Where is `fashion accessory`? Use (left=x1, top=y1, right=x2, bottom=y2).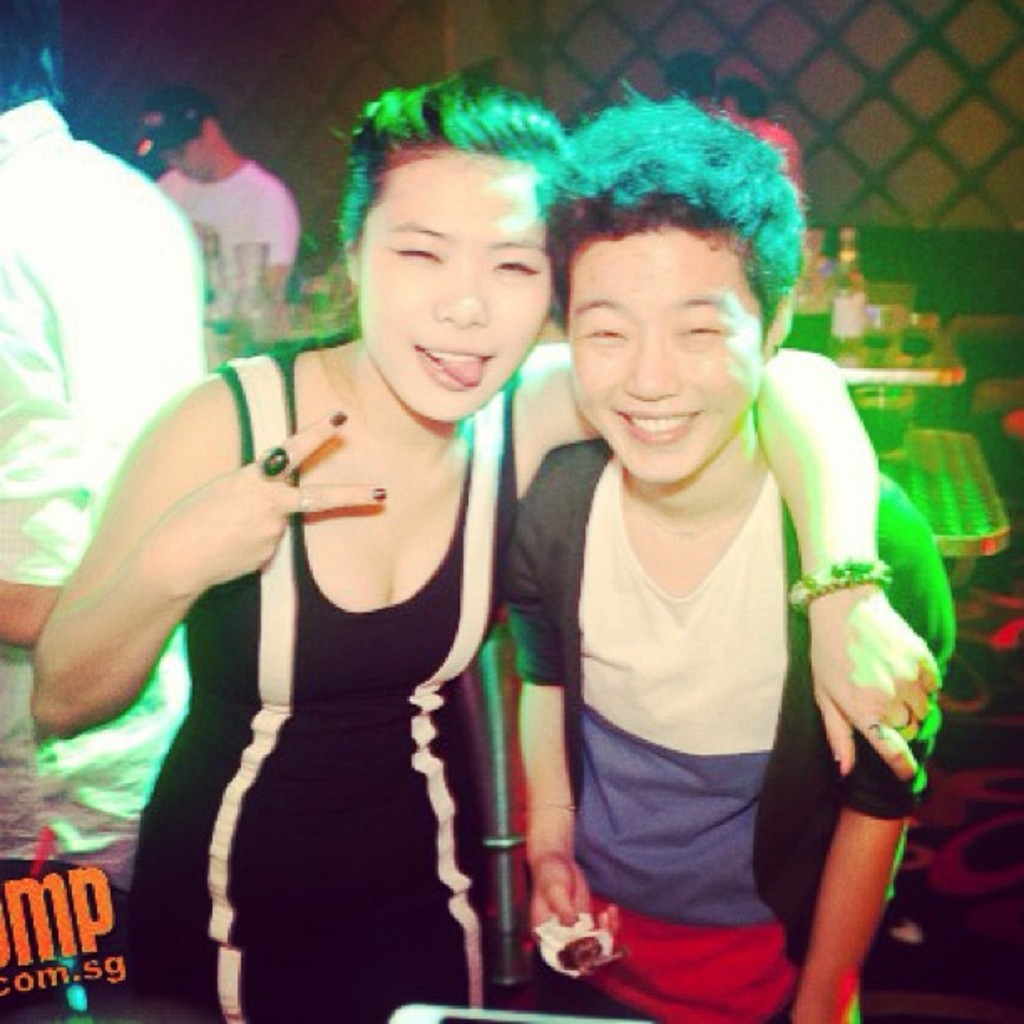
(left=899, top=699, right=912, bottom=731).
